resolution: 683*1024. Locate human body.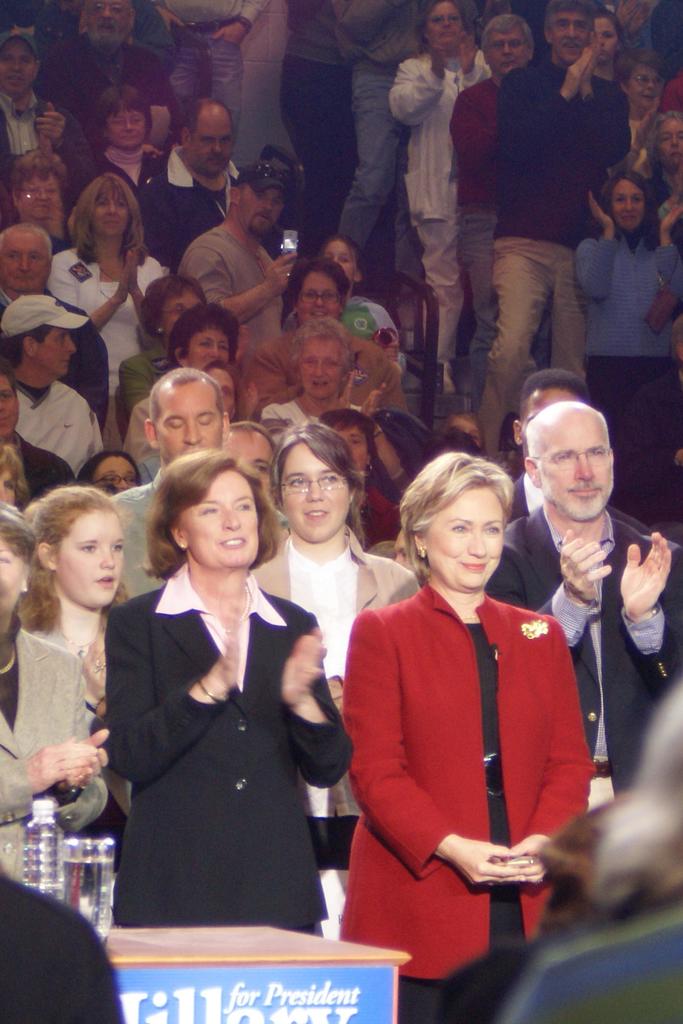
[337,438,598,989].
